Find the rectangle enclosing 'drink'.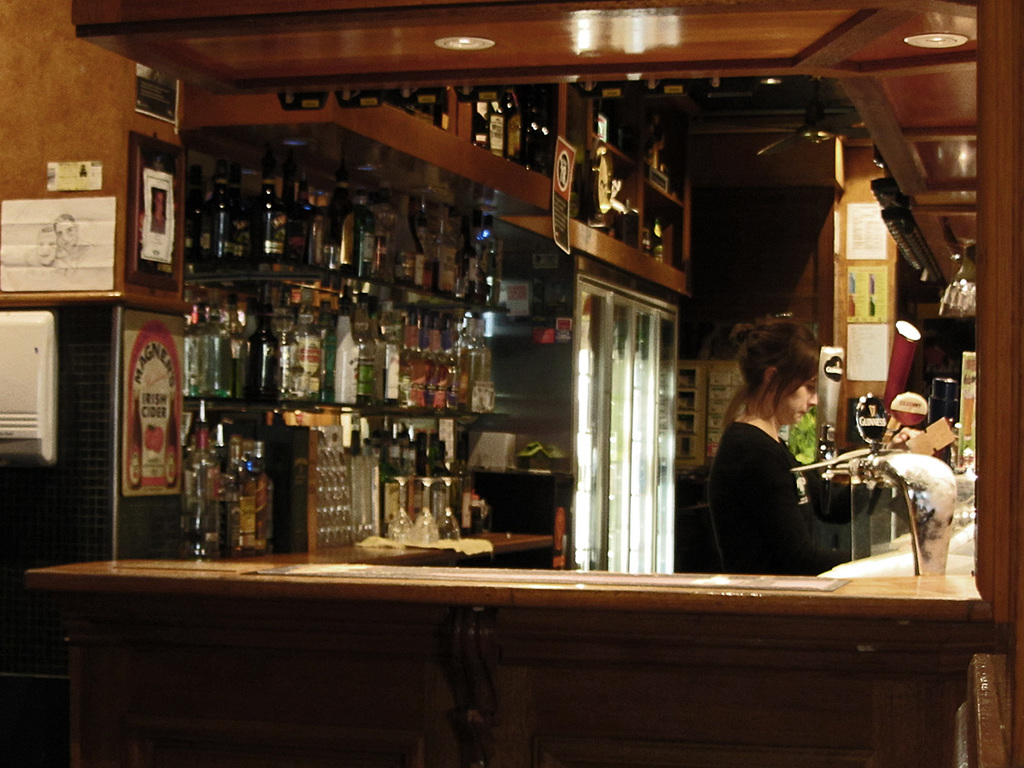
l=474, t=318, r=492, b=412.
